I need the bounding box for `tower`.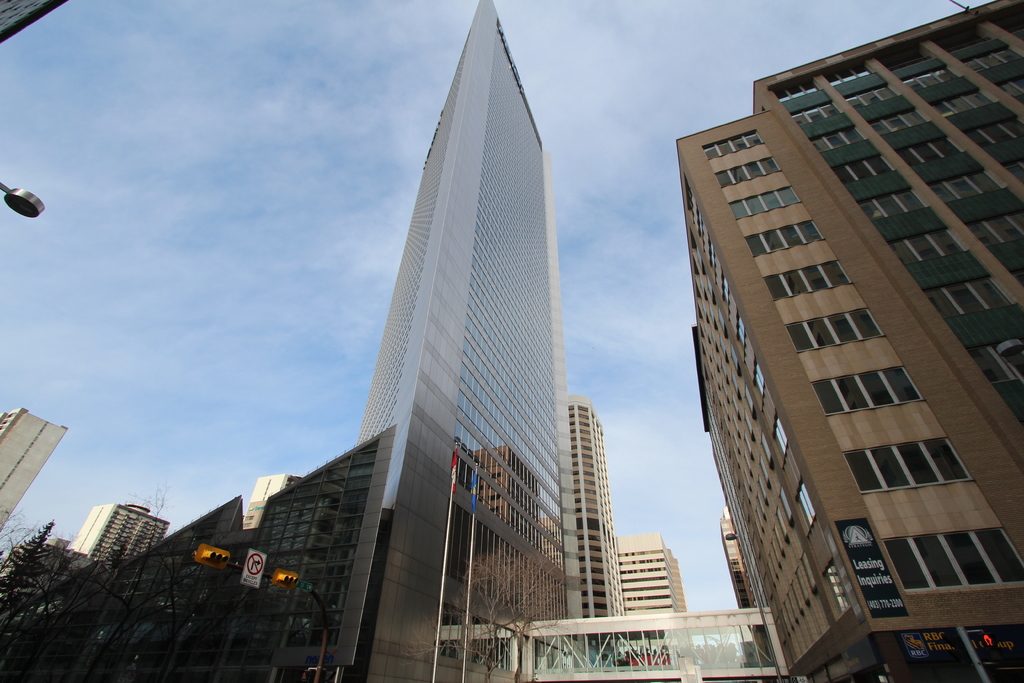
Here it is: (69,504,170,579).
